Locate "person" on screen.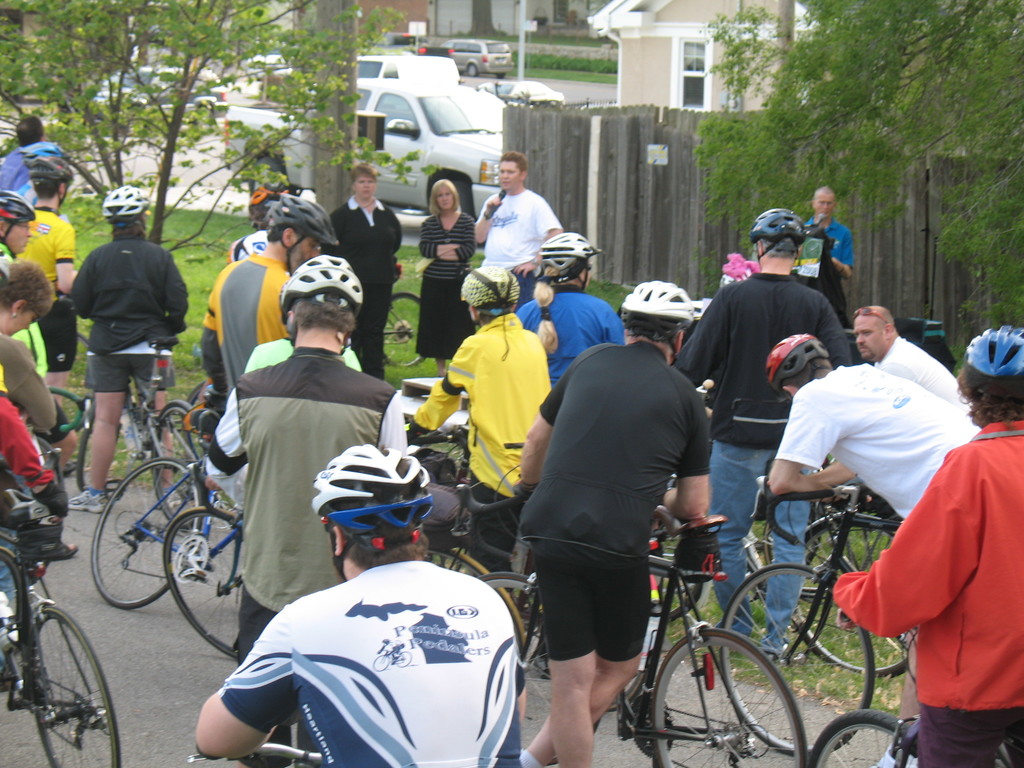
On screen at locate(0, 254, 82, 464).
